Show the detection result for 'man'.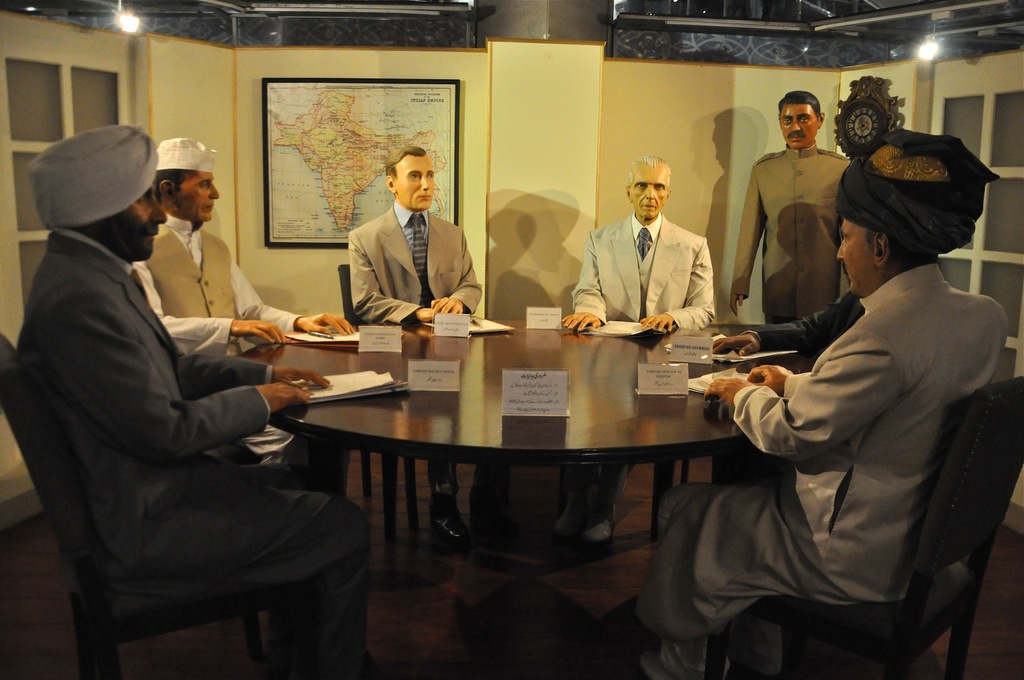
<region>559, 154, 714, 545</region>.
